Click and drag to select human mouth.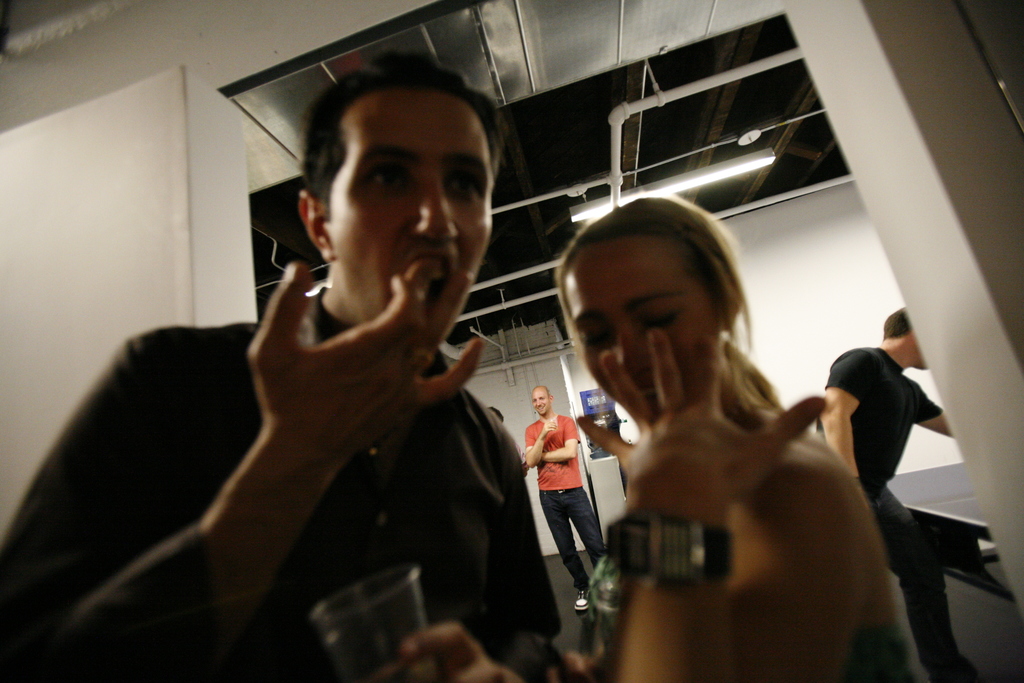
Selection: region(534, 404, 546, 411).
